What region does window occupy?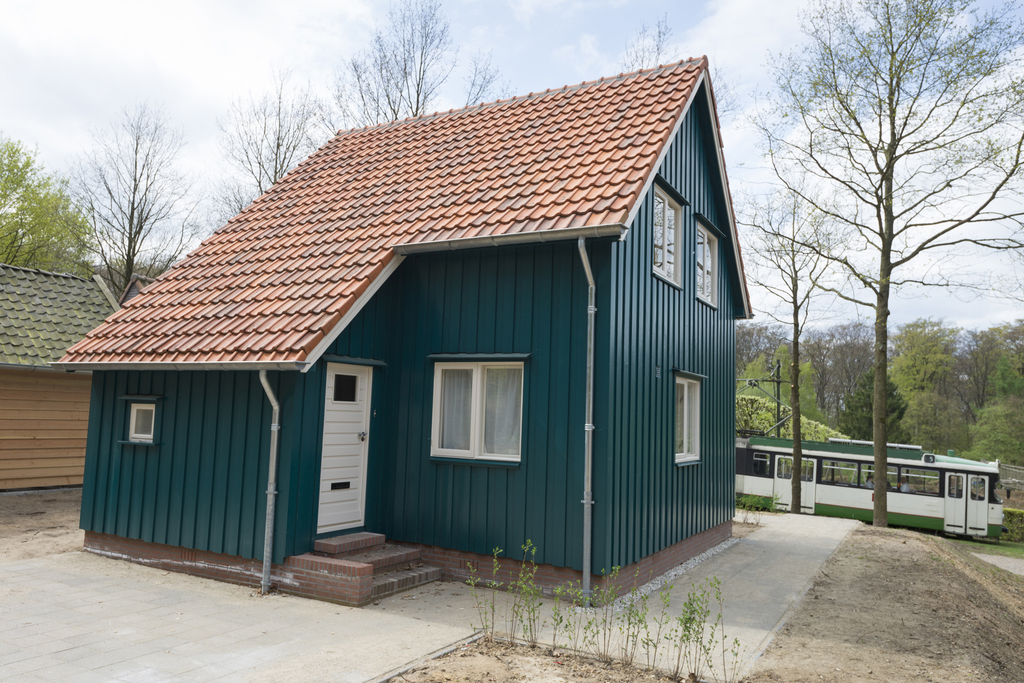
433, 339, 531, 483.
